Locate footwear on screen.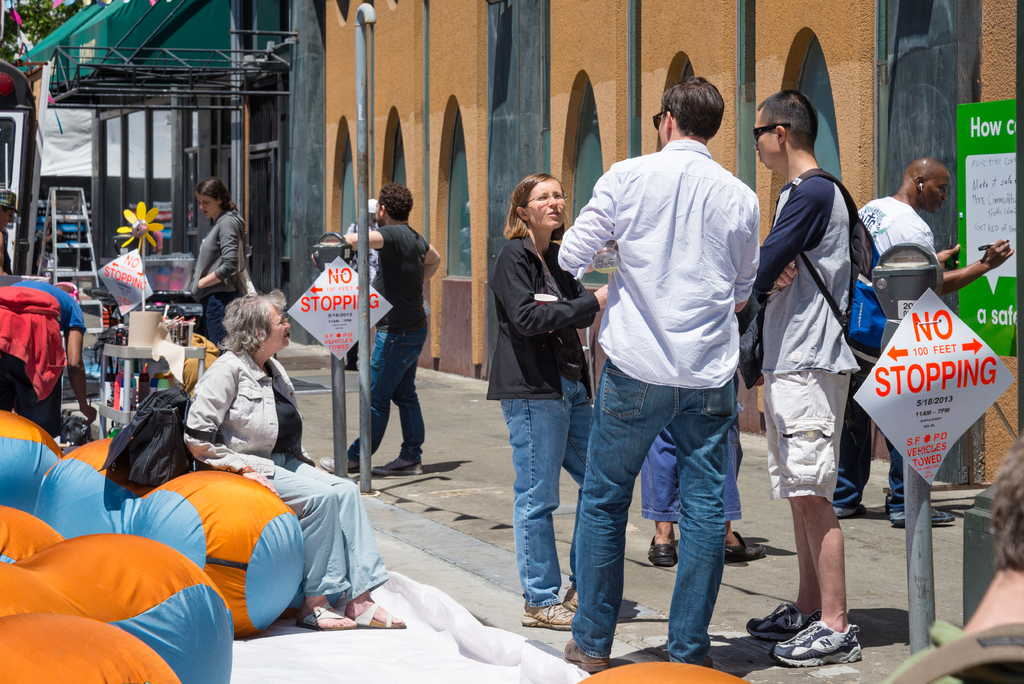
On screen at select_region(374, 456, 429, 476).
